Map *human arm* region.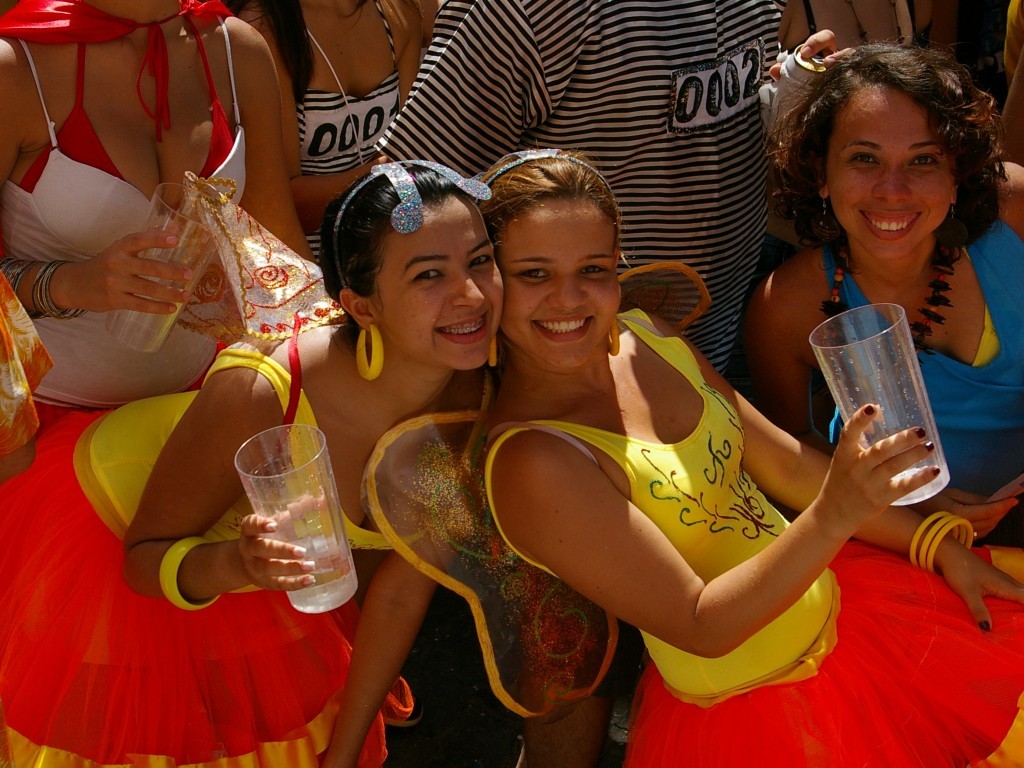
Mapped to bbox=[240, 23, 318, 265].
